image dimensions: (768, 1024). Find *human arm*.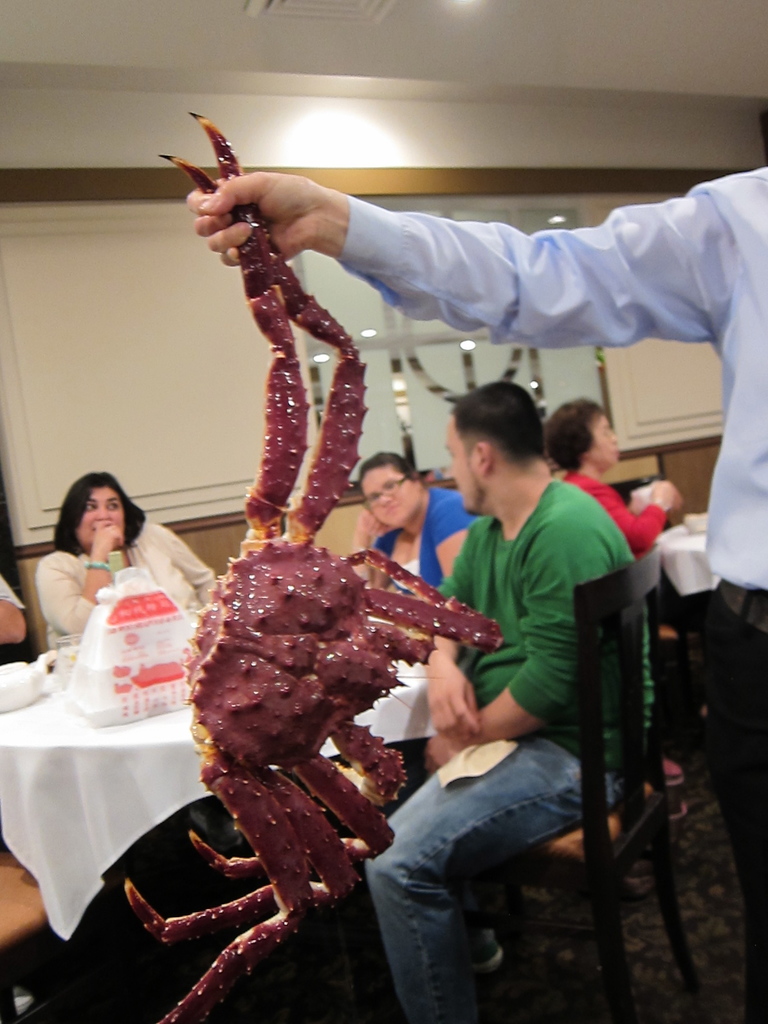
bbox=[590, 483, 674, 561].
